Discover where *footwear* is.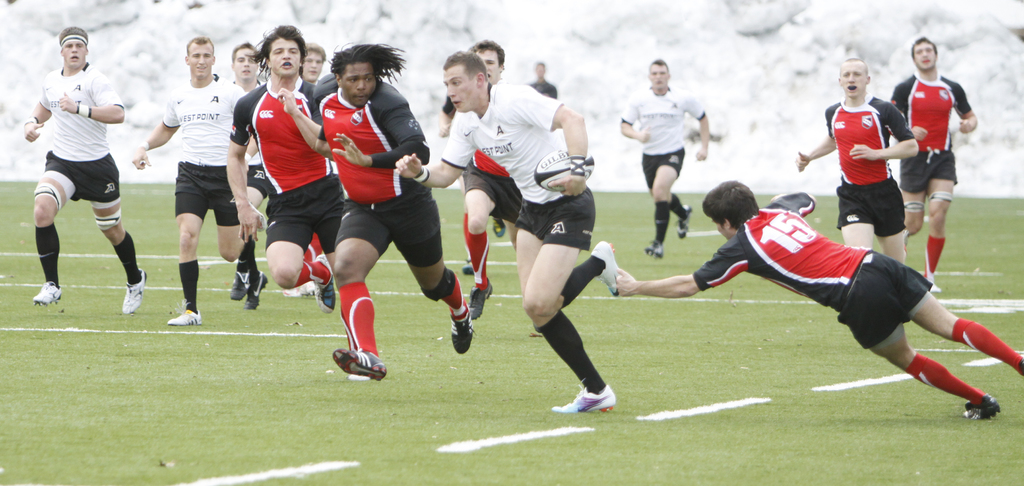
Discovered at {"x1": 228, "y1": 269, "x2": 248, "y2": 303}.
